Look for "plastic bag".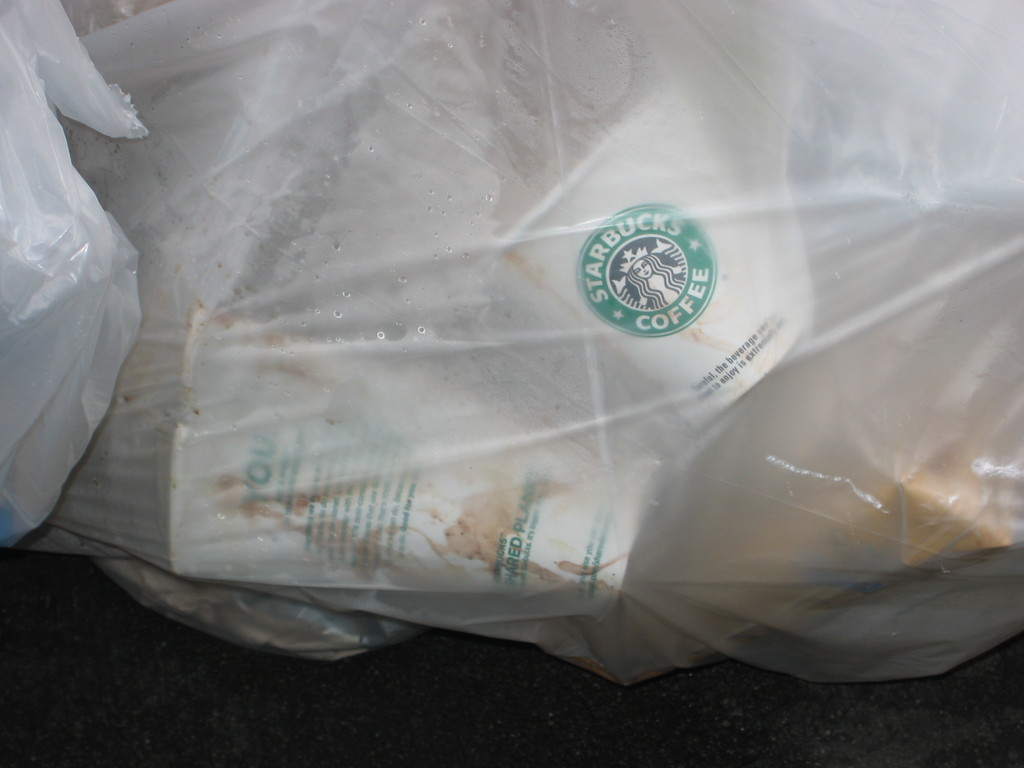
Found: [81,0,1023,691].
